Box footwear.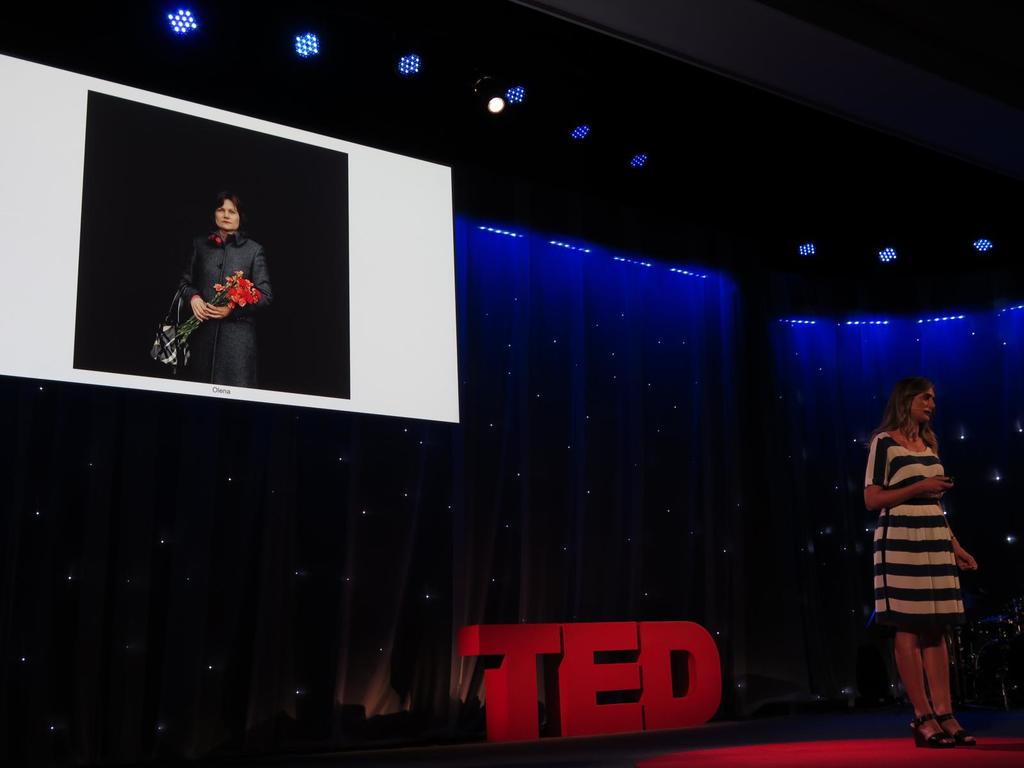
Rect(911, 711, 954, 744).
